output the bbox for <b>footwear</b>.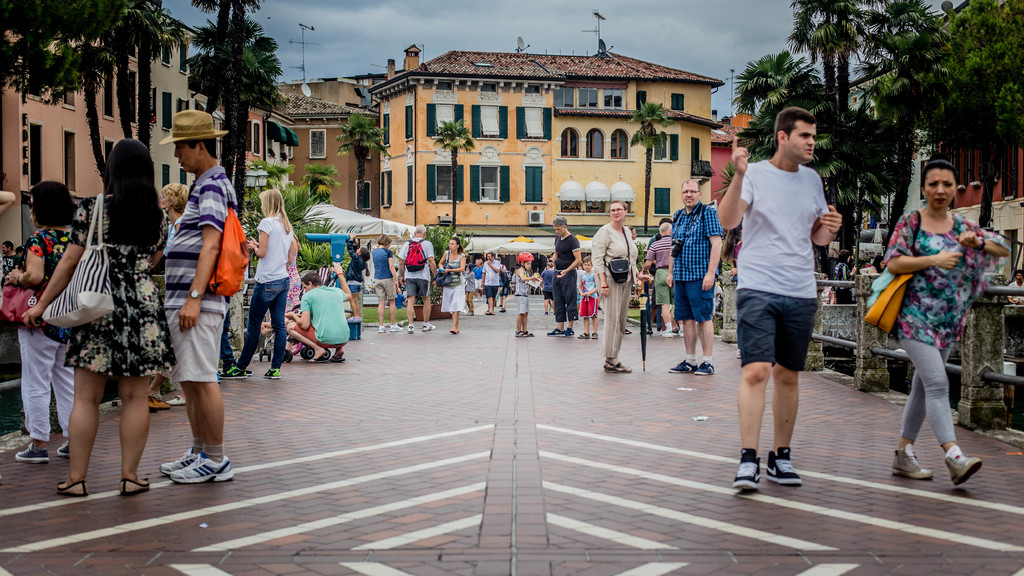
<box>696,359,717,377</box>.
